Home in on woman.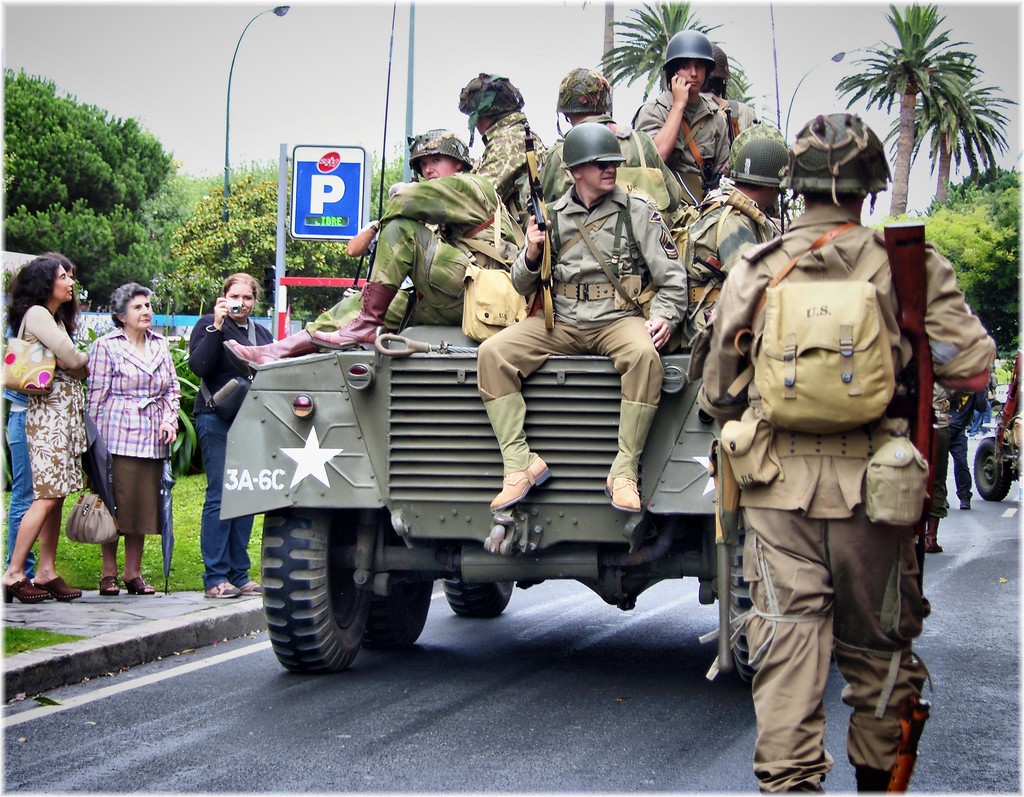
Homed in at 77/285/182/597.
